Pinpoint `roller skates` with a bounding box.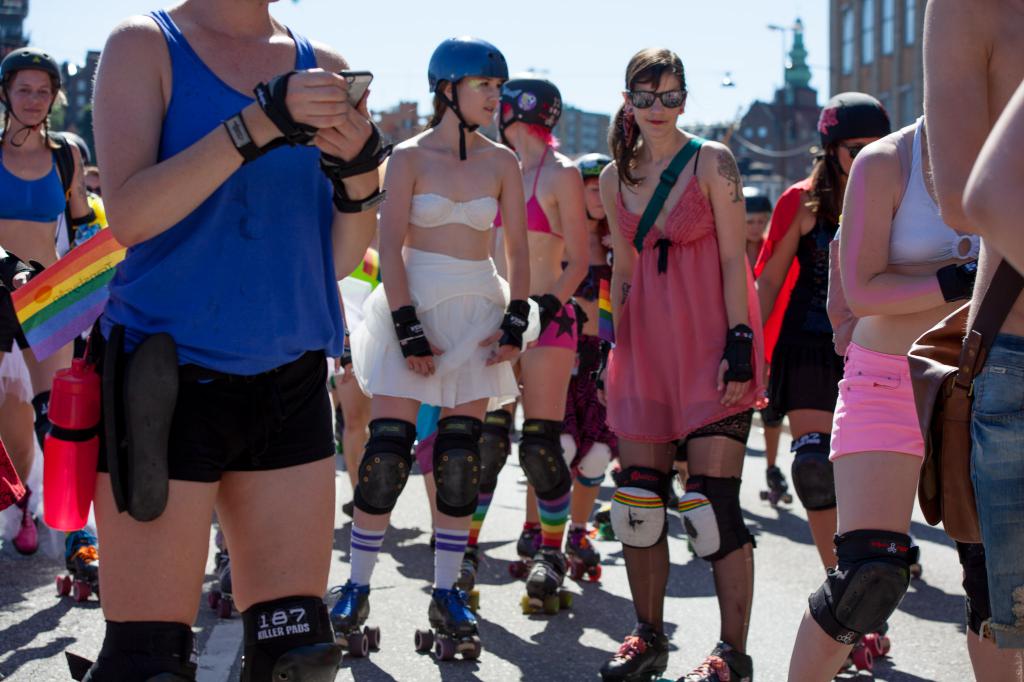
(562,522,604,582).
